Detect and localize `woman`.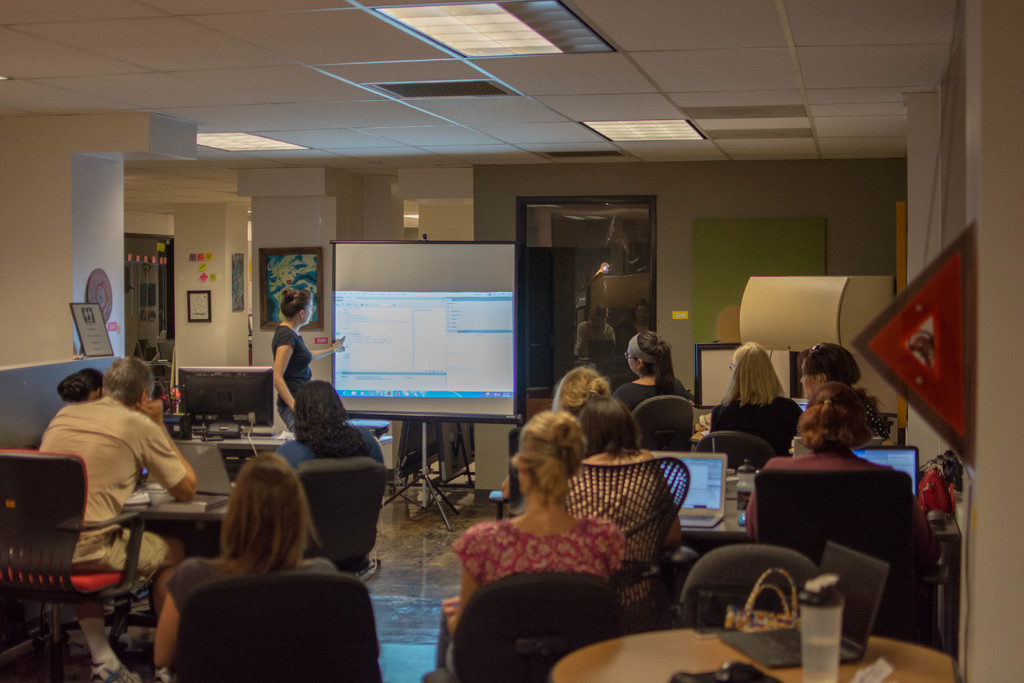
Localized at bbox(611, 331, 695, 411).
